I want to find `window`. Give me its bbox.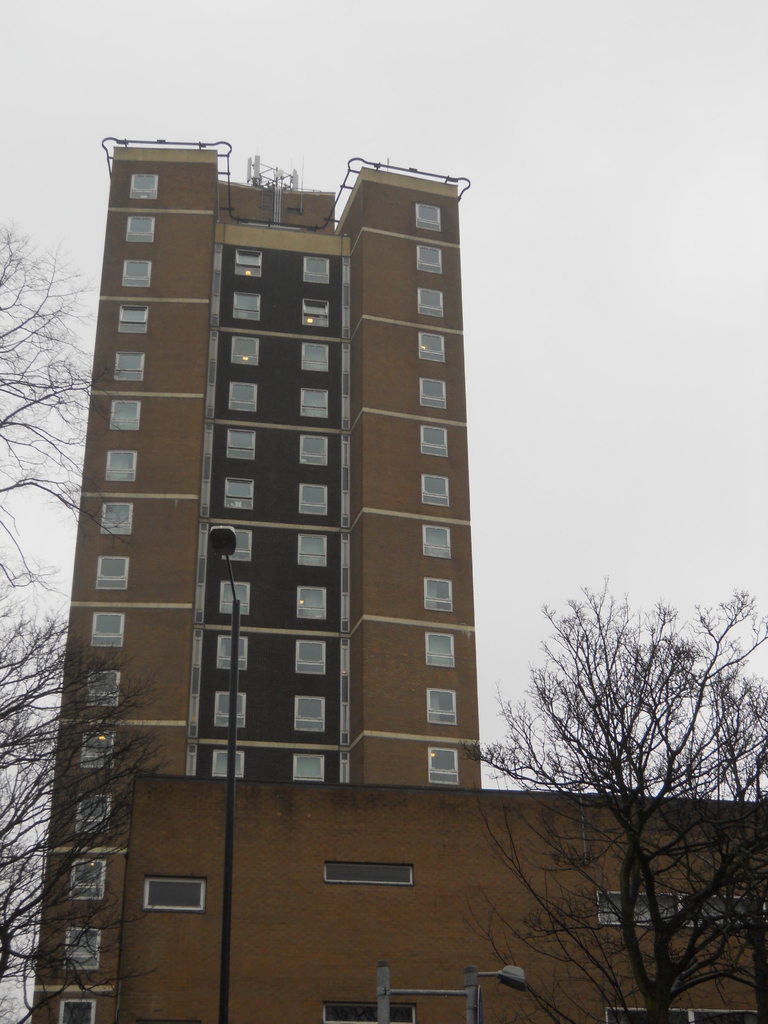
[x1=79, y1=795, x2=110, y2=835].
